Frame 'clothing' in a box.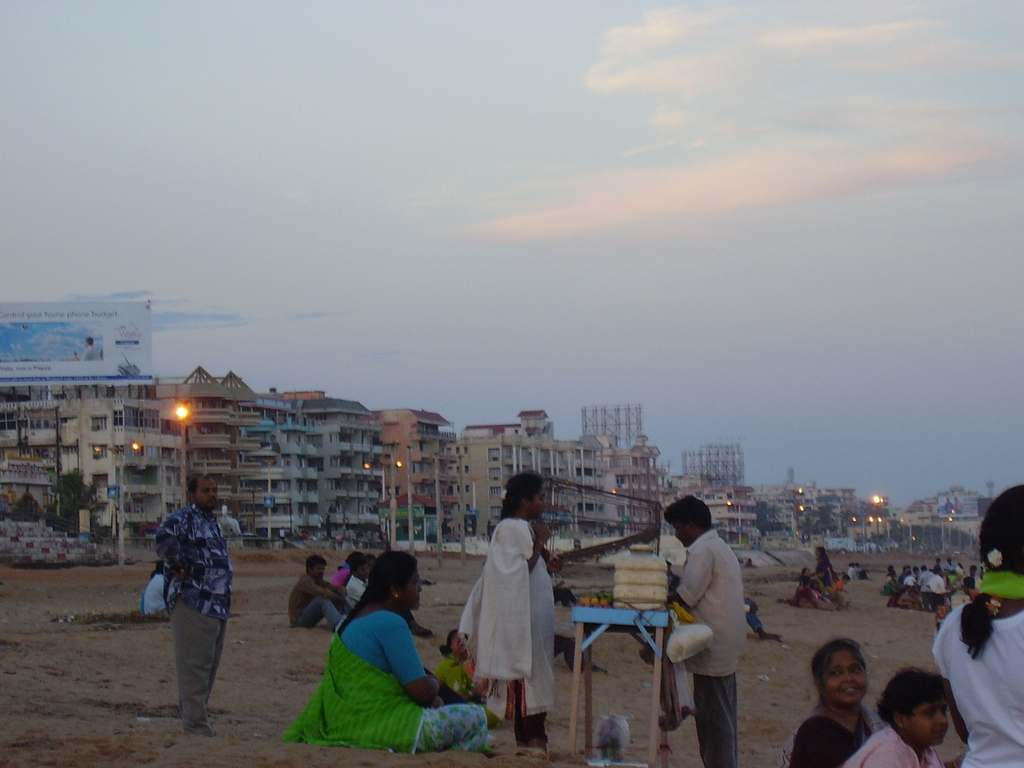
detection(748, 613, 765, 636).
